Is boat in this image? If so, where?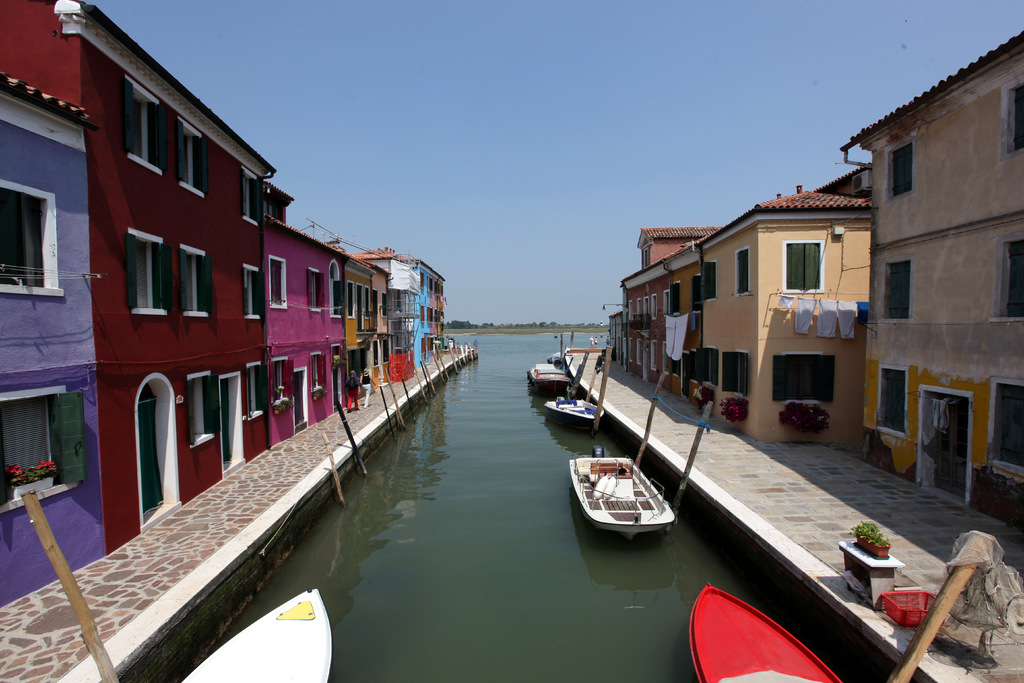
Yes, at {"x1": 577, "y1": 459, "x2": 689, "y2": 545}.
